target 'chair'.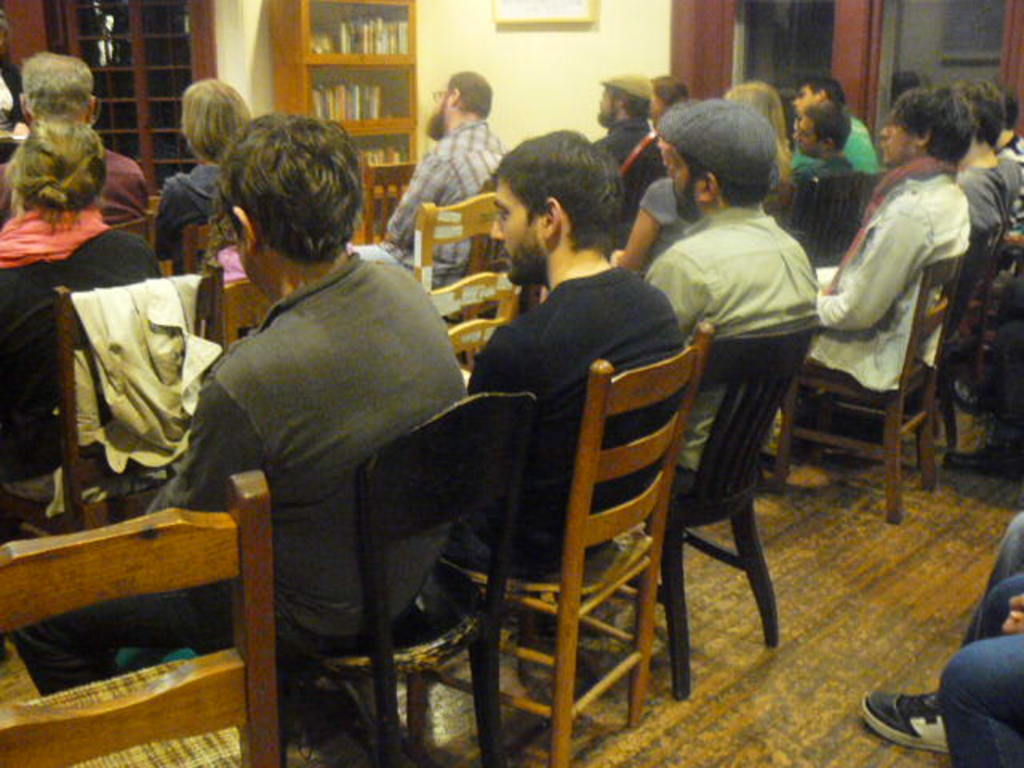
Target region: box=[181, 229, 226, 275].
